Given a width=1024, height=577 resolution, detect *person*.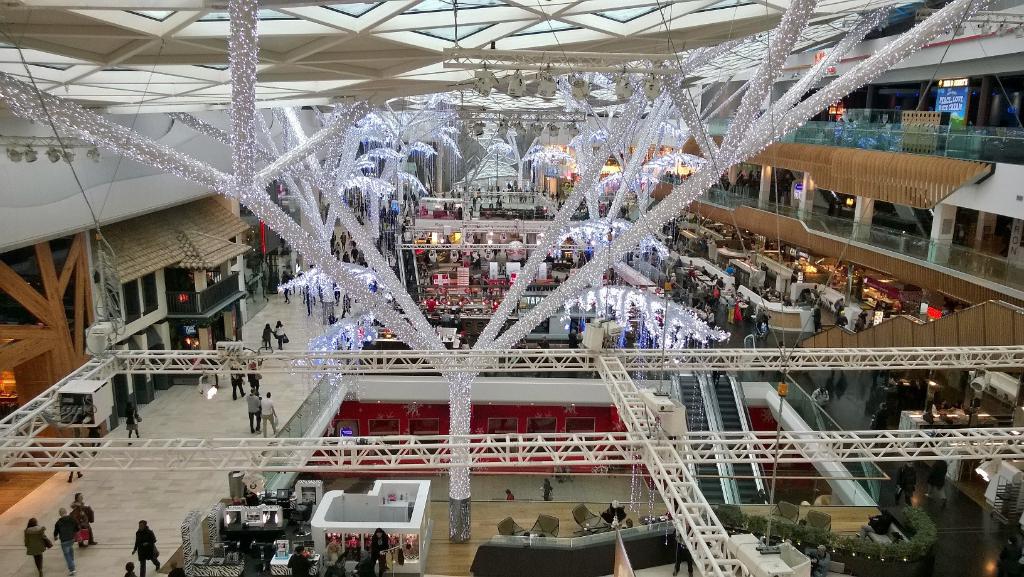
locate(125, 558, 136, 576).
